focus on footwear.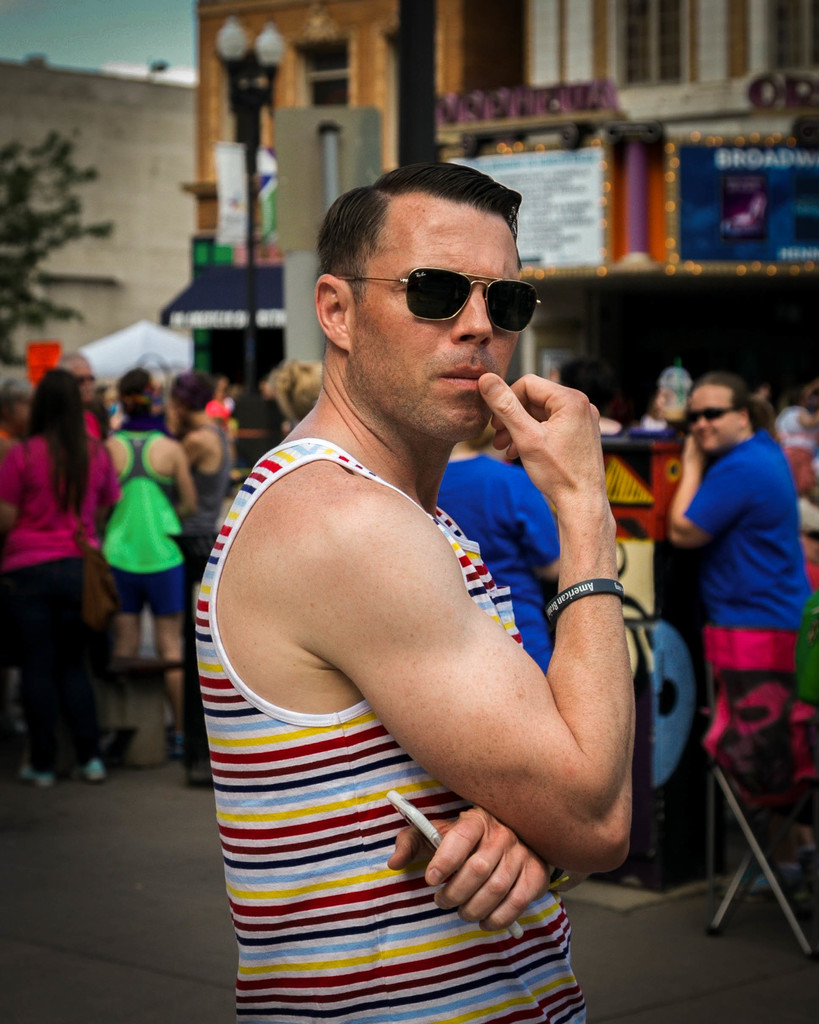
Focused at 168:732:190:763.
